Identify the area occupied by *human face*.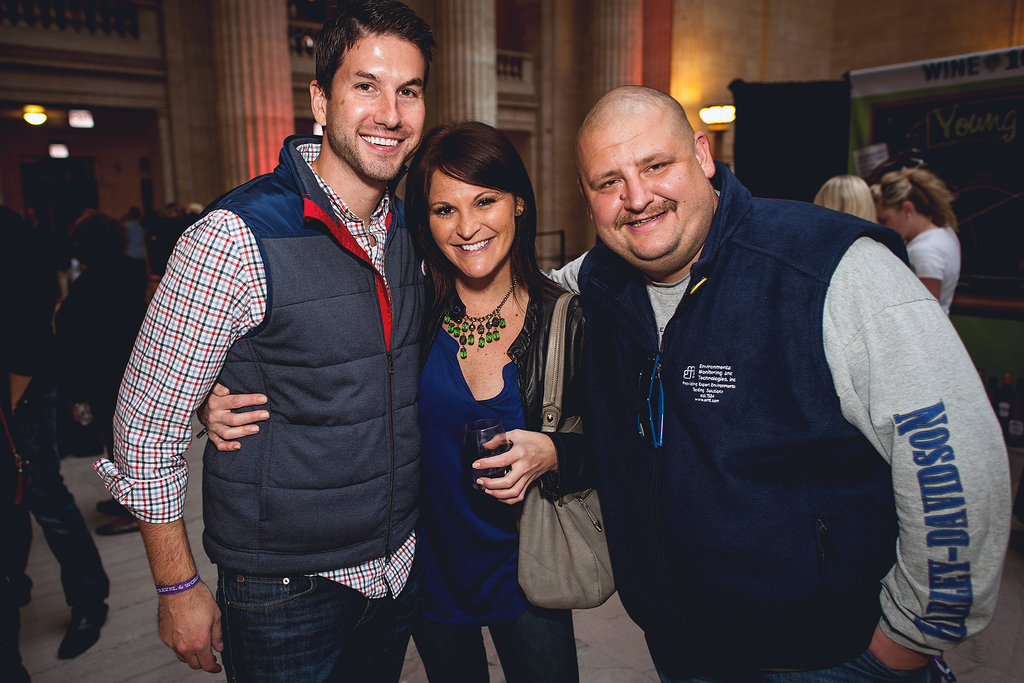
Area: 417/154/522/282.
